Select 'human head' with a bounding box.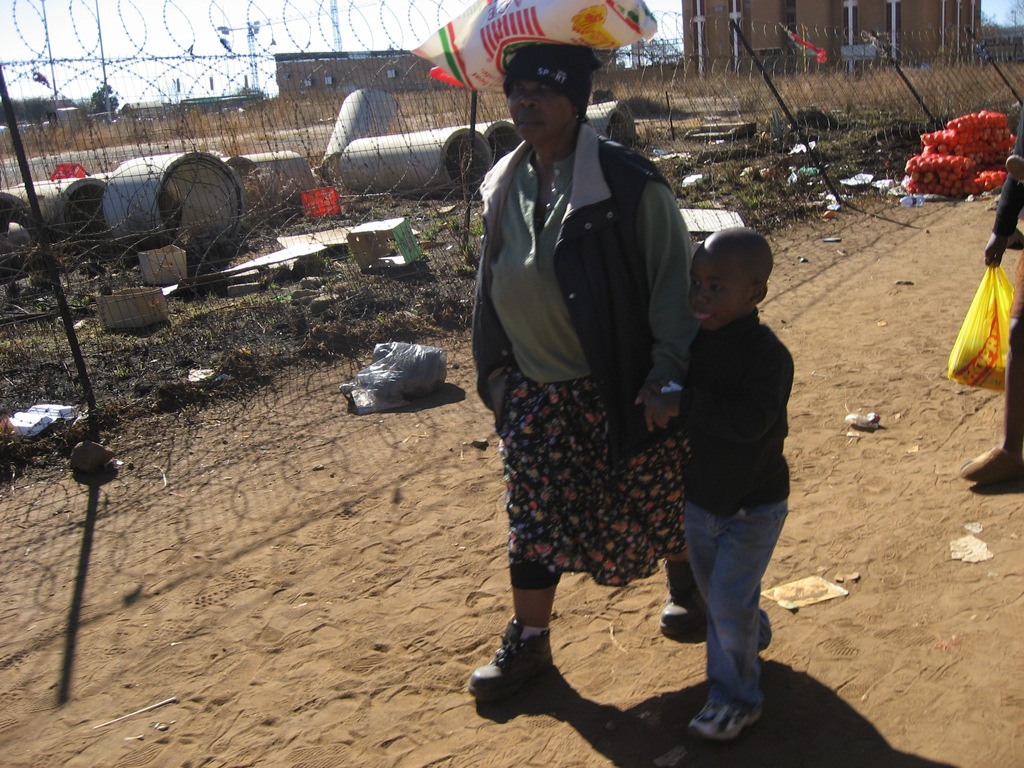
locate(687, 225, 776, 333).
